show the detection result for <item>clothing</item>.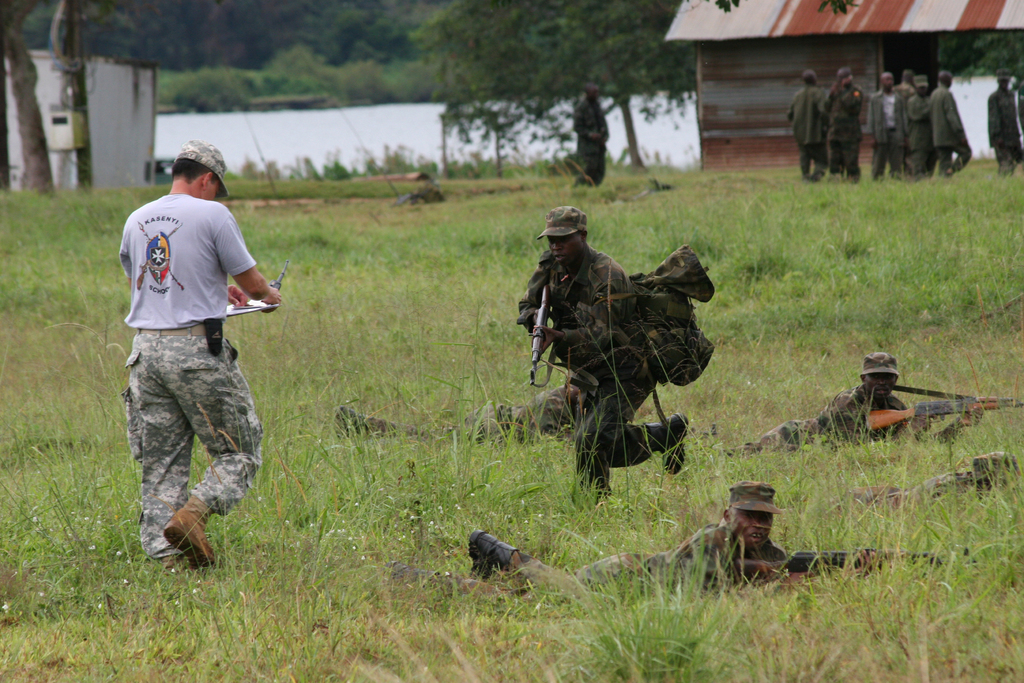
rect(847, 436, 1023, 516).
